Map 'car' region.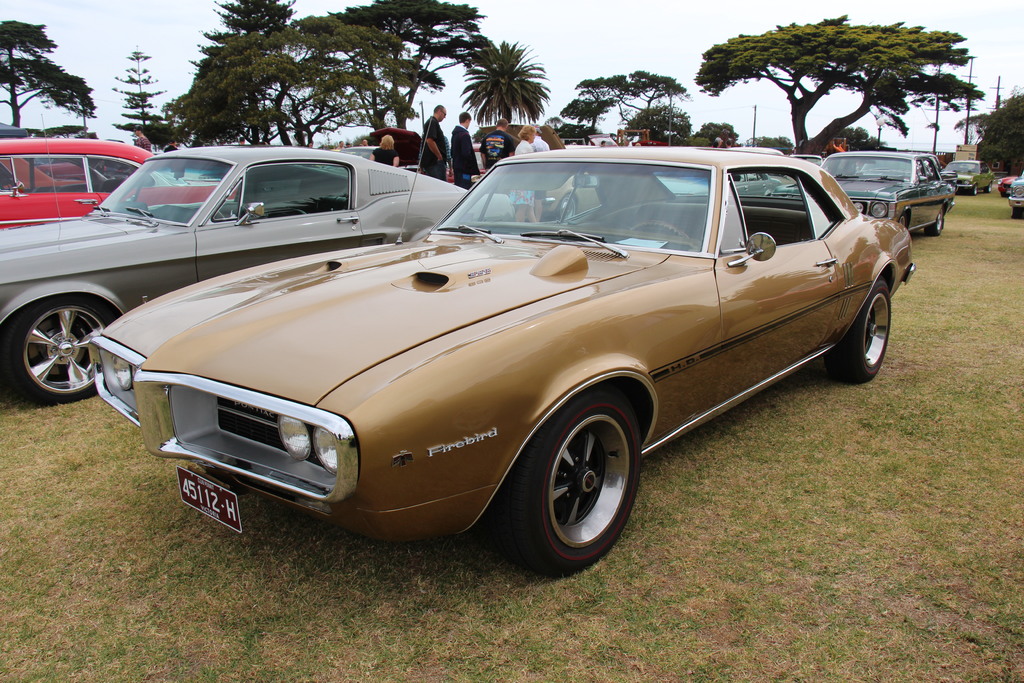
Mapped to region(336, 142, 395, 163).
